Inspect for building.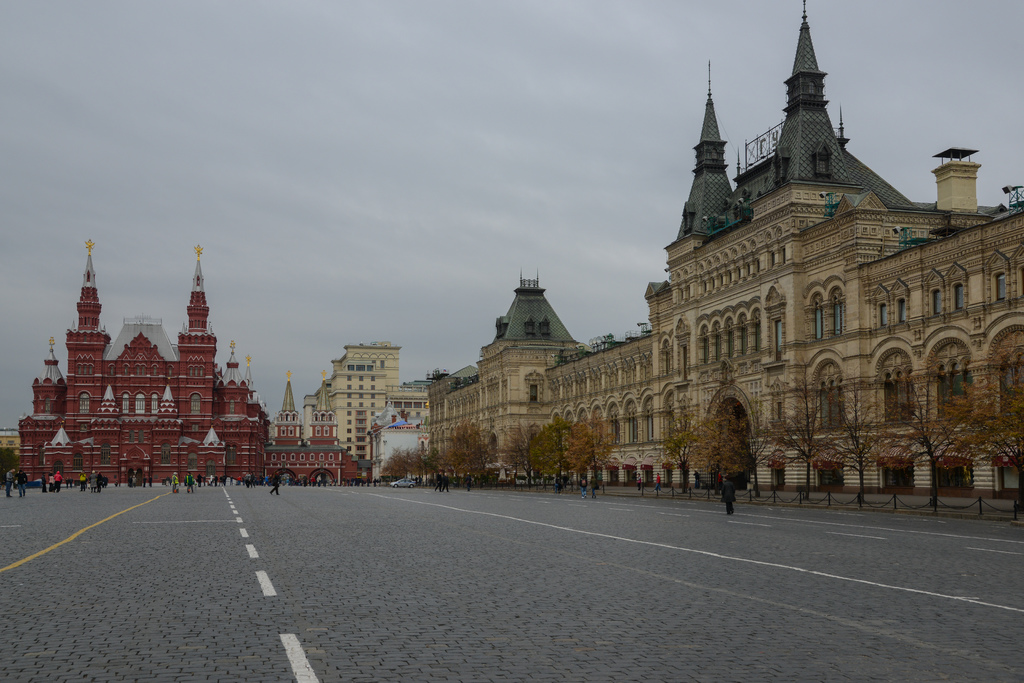
Inspection: locate(427, 0, 1023, 497).
